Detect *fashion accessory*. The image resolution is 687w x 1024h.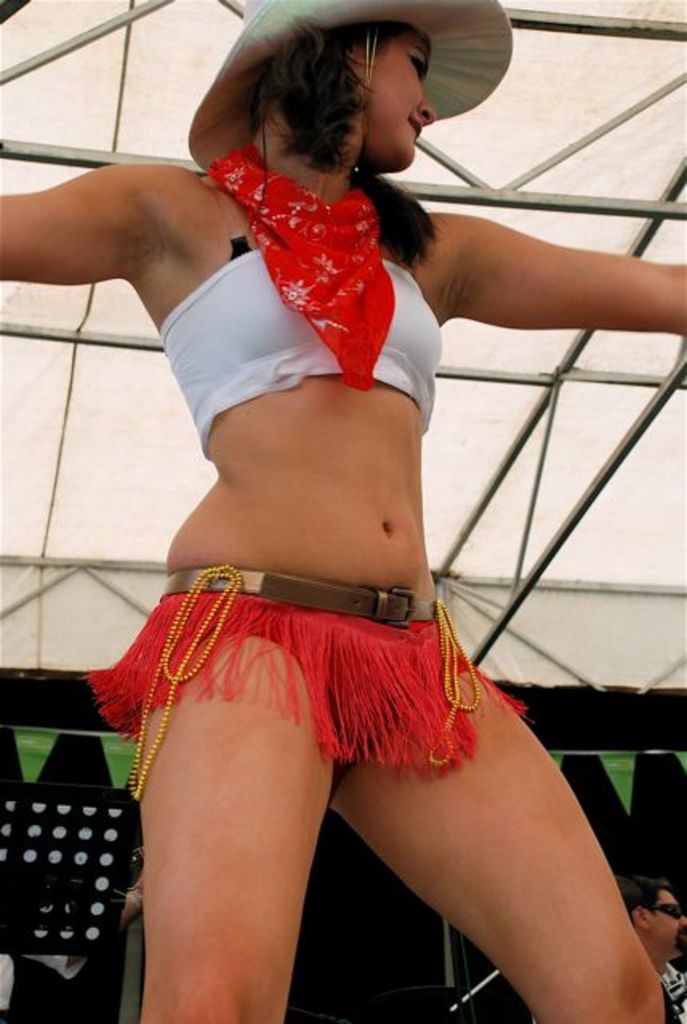
207, 136, 399, 391.
